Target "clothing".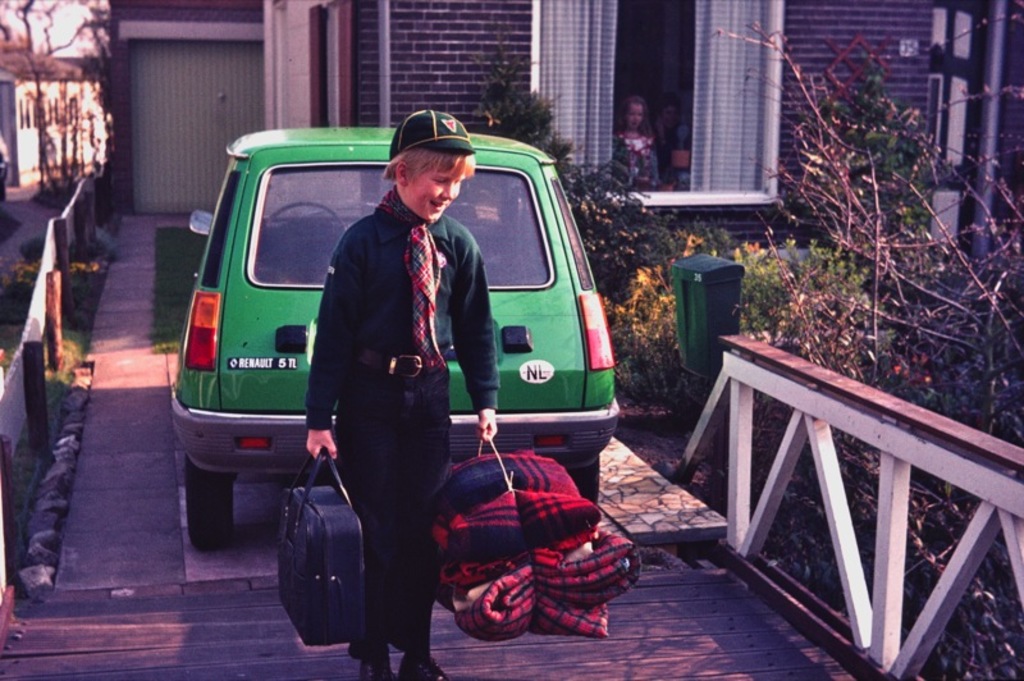
Target region: left=616, top=129, right=660, bottom=186.
